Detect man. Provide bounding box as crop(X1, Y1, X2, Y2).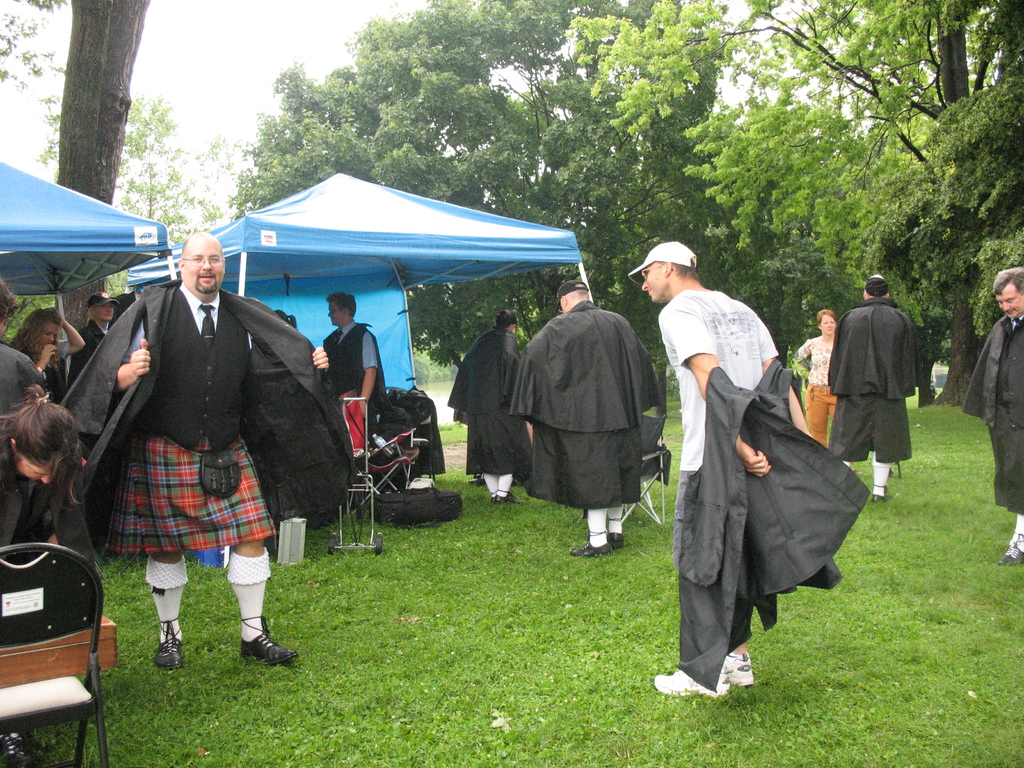
crop(963, 262, 1023, 567).
